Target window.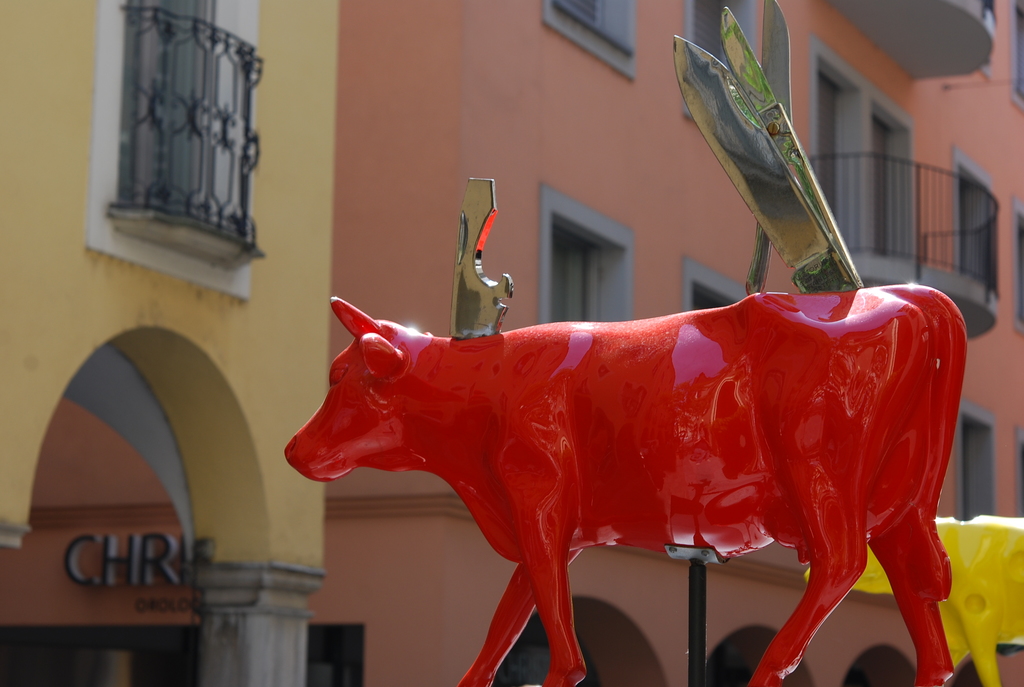
Target region: 681/257/750/315.
